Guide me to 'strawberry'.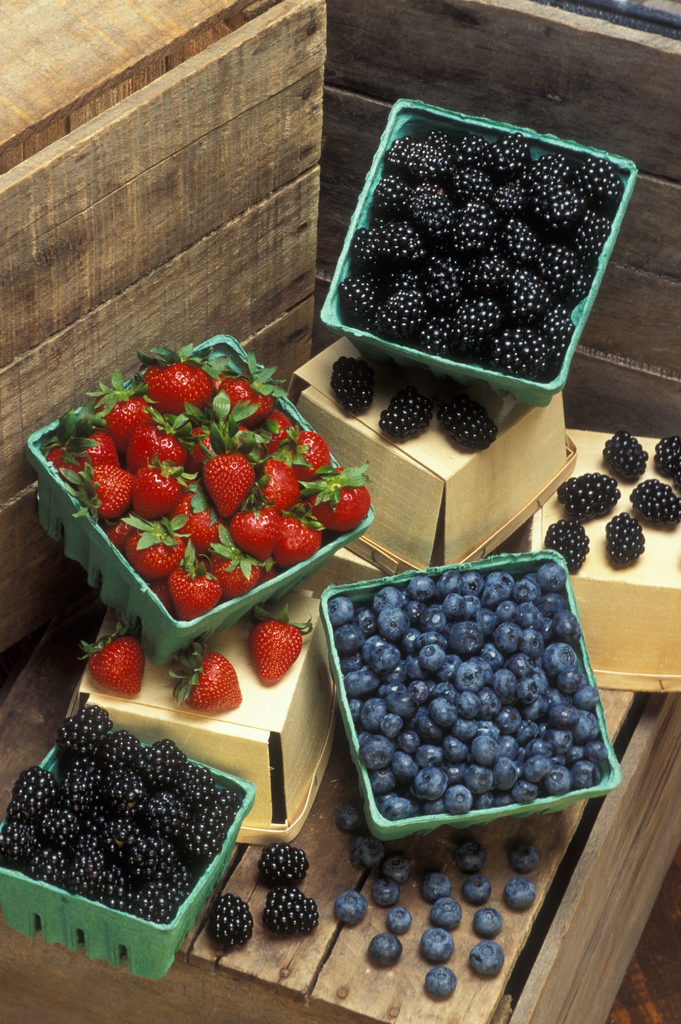
Guidance: box(252, 605, 306, 686).
